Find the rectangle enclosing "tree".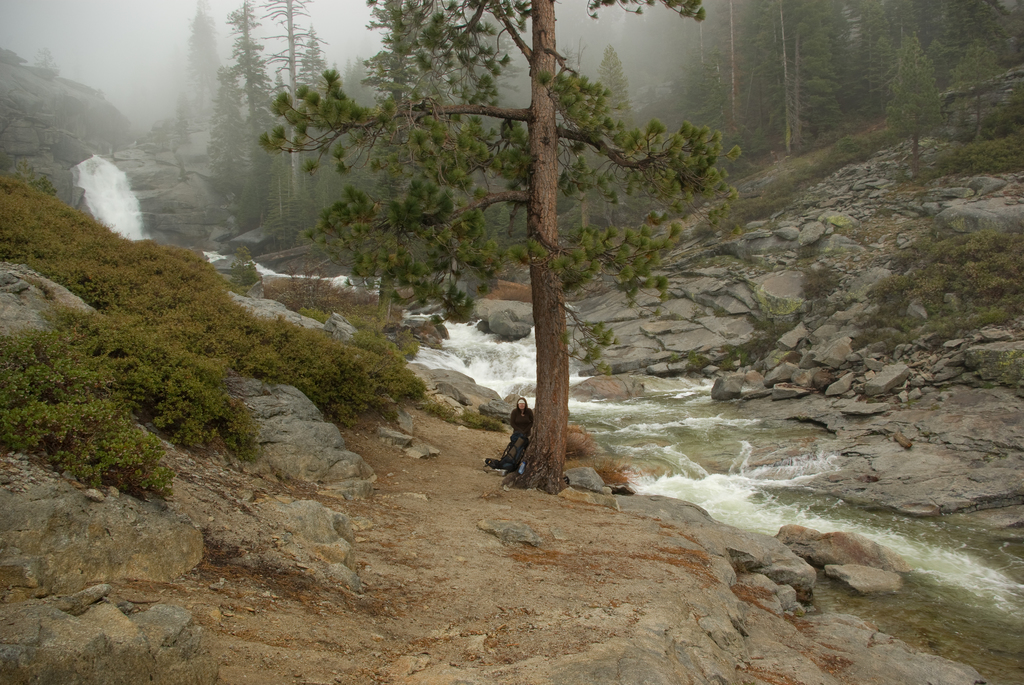
detection(221, 0, 286, 241).
